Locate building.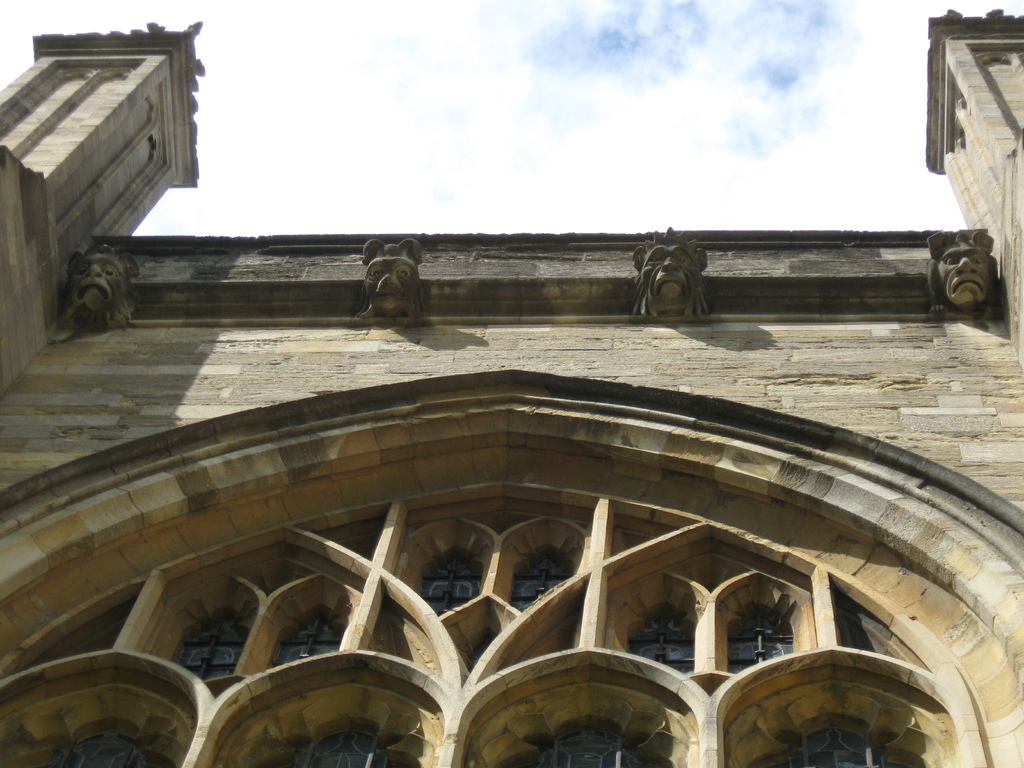
Bounding box: Rect(0, 7, 1023, 767).
